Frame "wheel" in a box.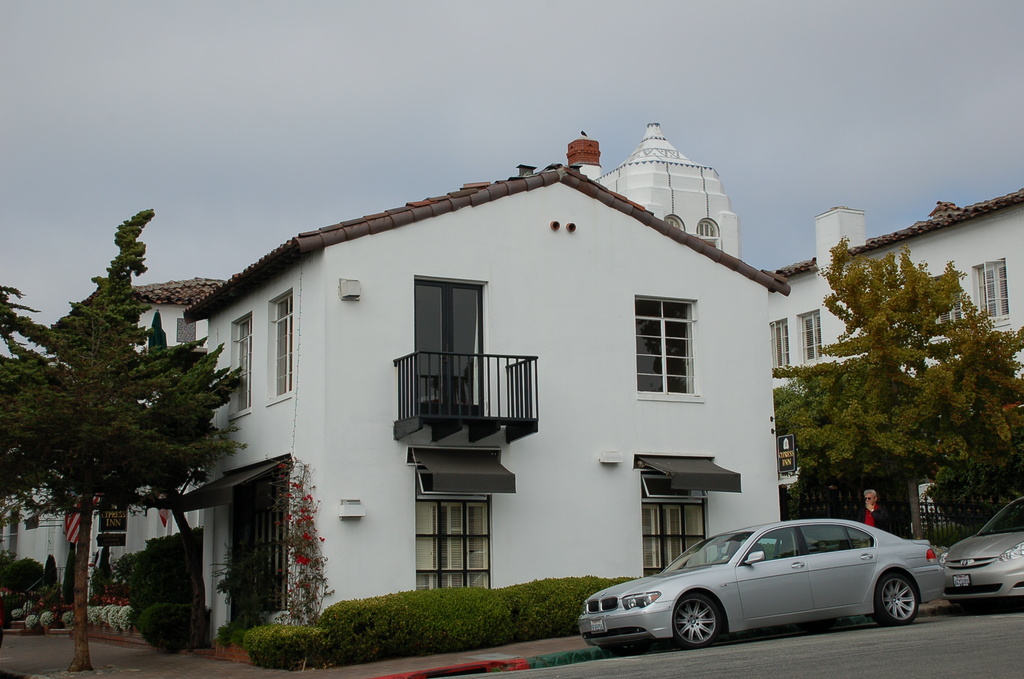
box=[675, 587, 727, 651].
